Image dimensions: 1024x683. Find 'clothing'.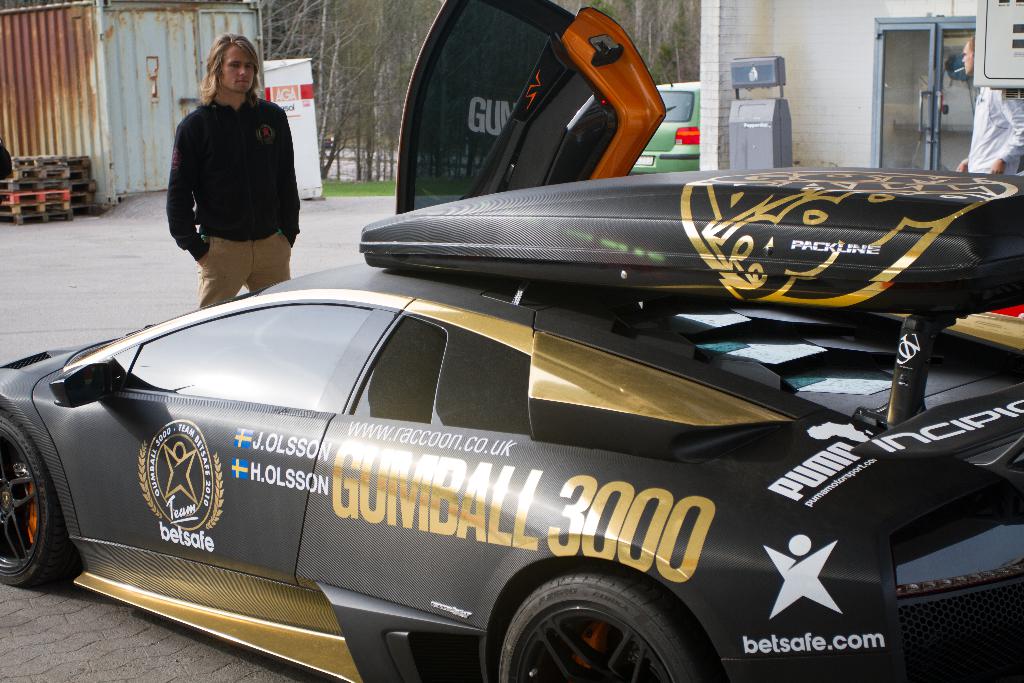
{"left": 966, "top": 86, "right": 1023, "bottom": 179}.
